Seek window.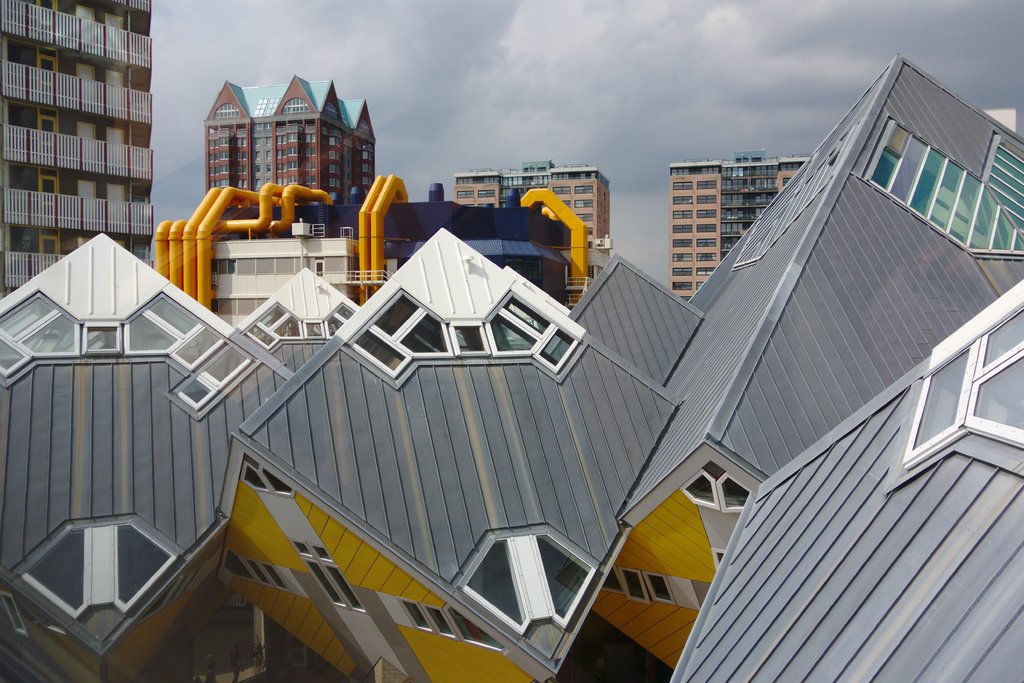
select_region(81, 323, 122, 355).
